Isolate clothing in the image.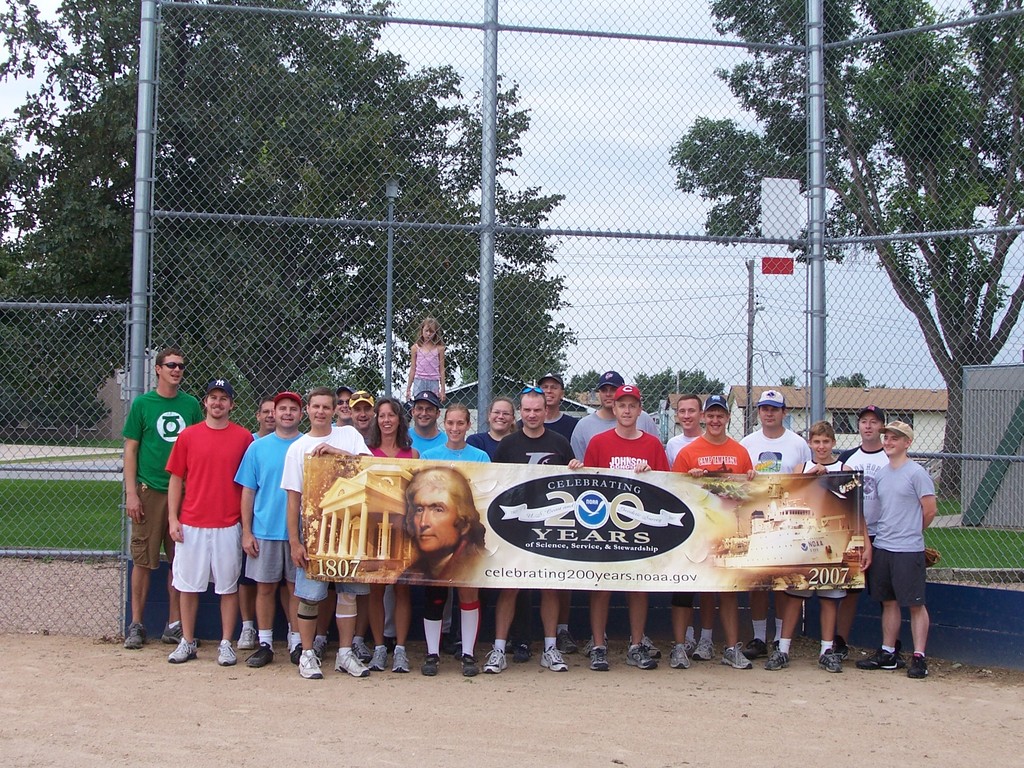
Isolated region: Rect(389, 534, 483, 585).
